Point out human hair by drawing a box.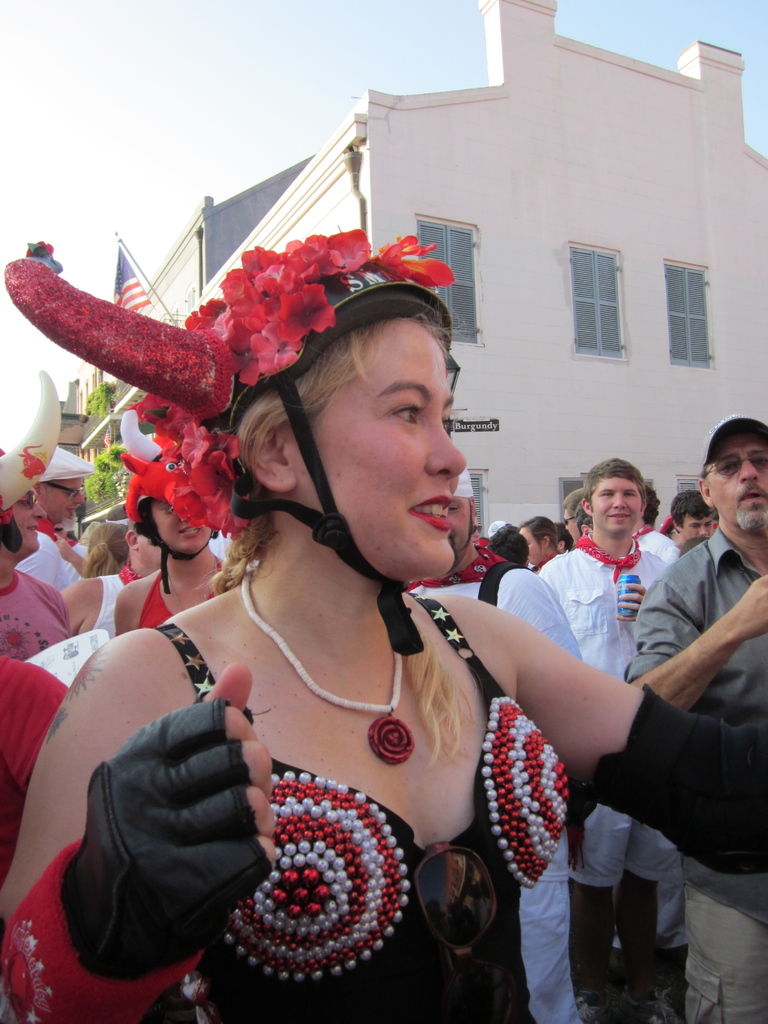
bbox=[81, 517, 129, 575].
